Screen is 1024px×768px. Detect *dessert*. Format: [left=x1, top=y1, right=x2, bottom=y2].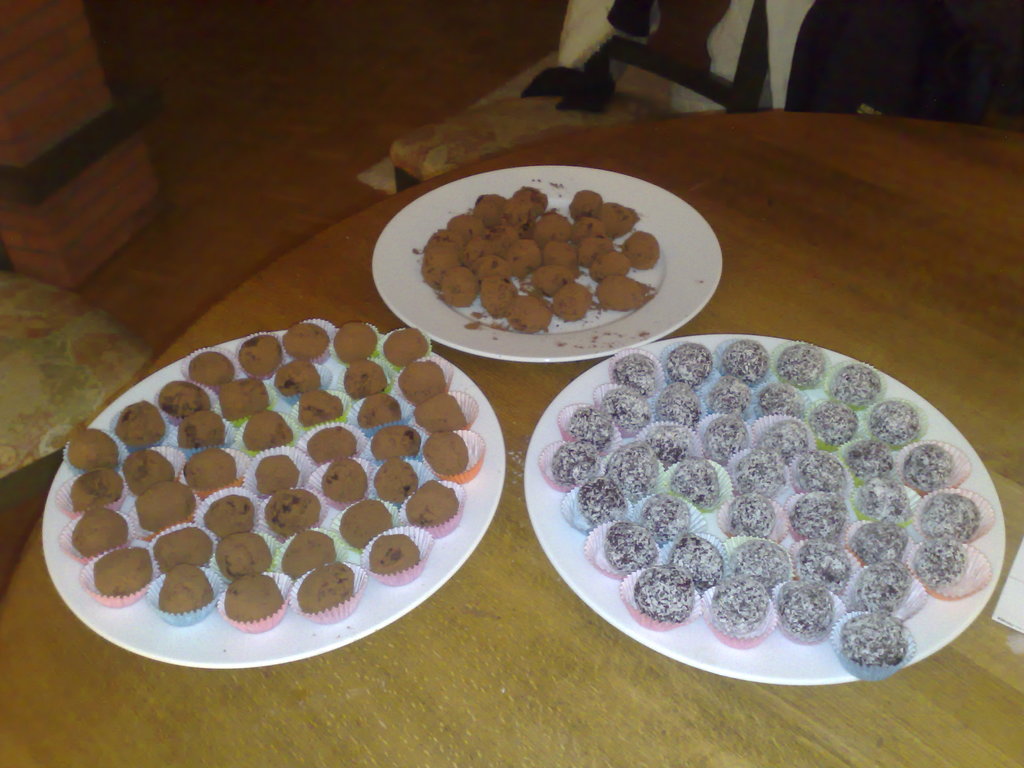
[left=663, top=338, right=714, bottom=385].
